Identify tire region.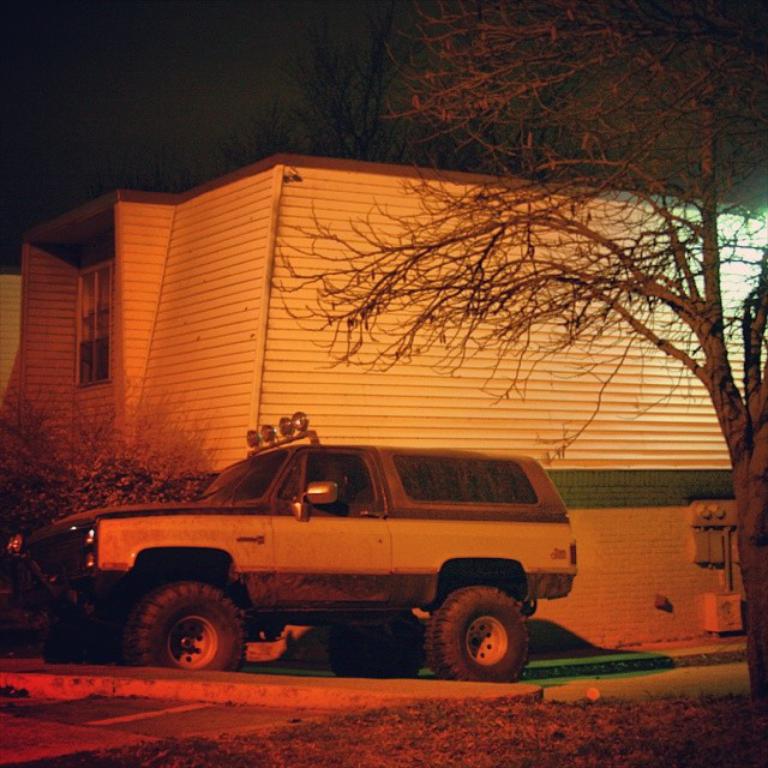
Region: left=125, top=583, right=250, bottom=674.
